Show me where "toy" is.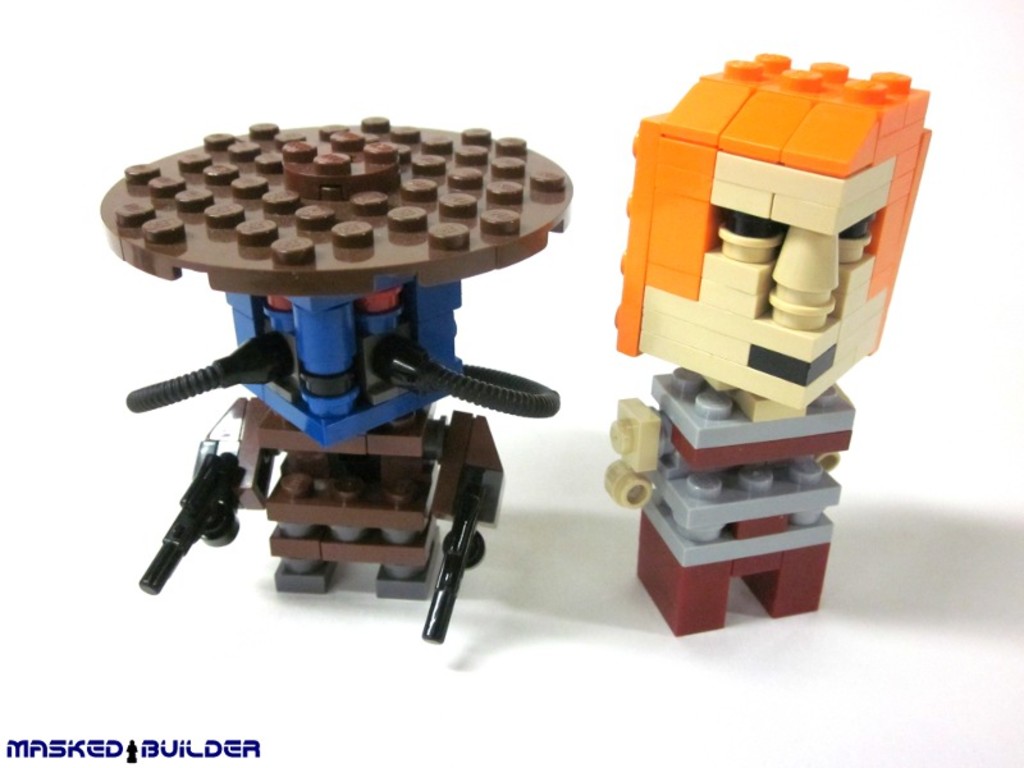
"toy" is at left=613, top=44, right=934, bottom=407.
